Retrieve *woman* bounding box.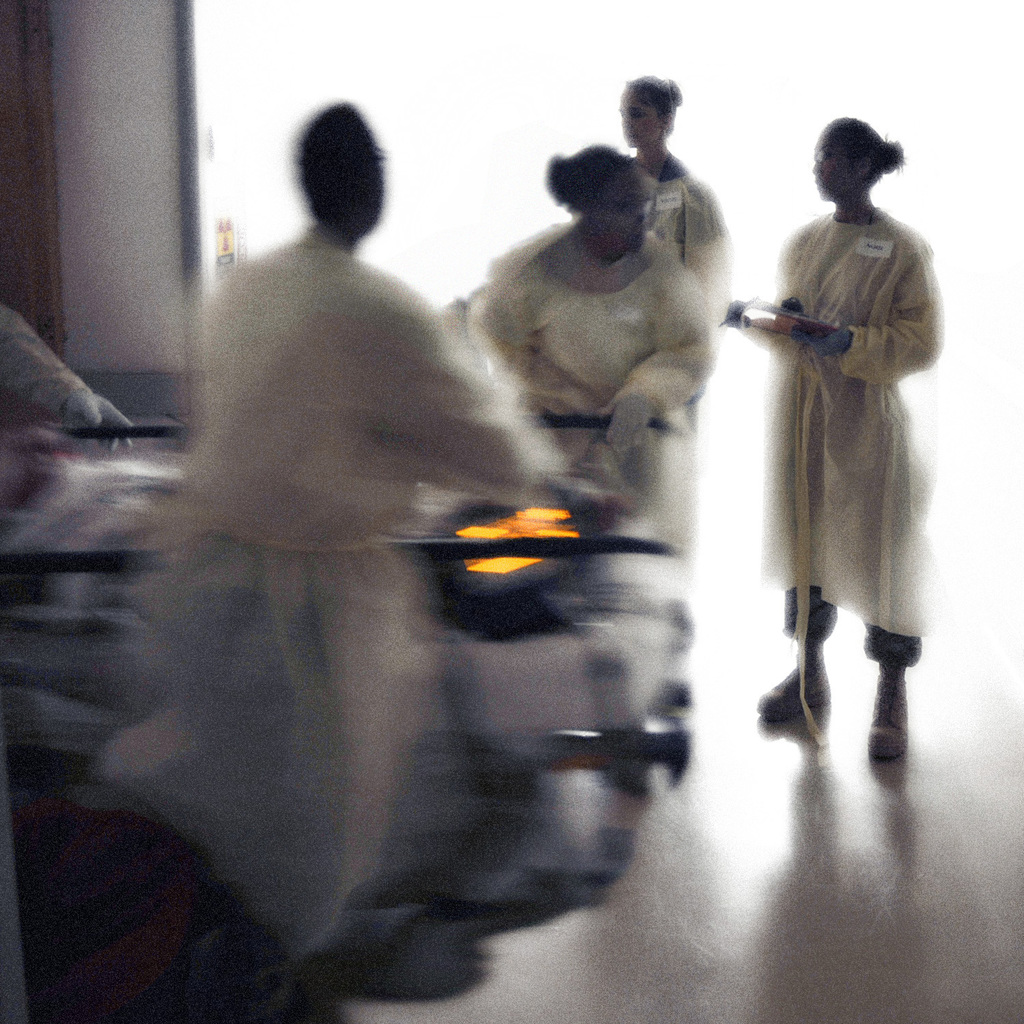
Bounding box: (left=459, top=143, right=727, bottom=469).
